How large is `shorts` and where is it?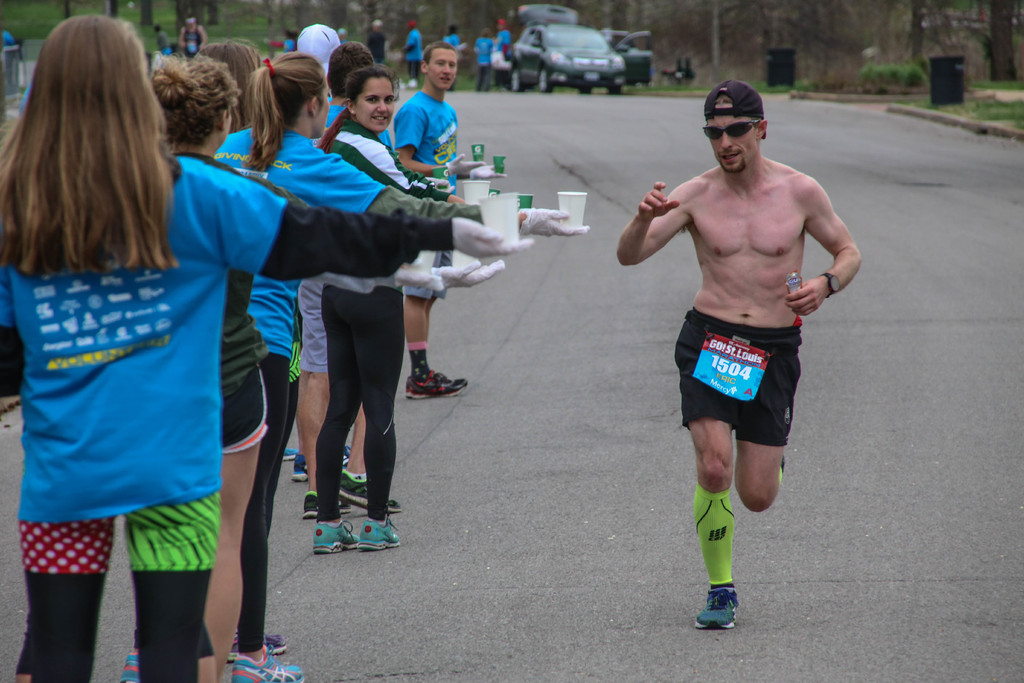
Bounding box: Rect(221, 370, 270, 457).
